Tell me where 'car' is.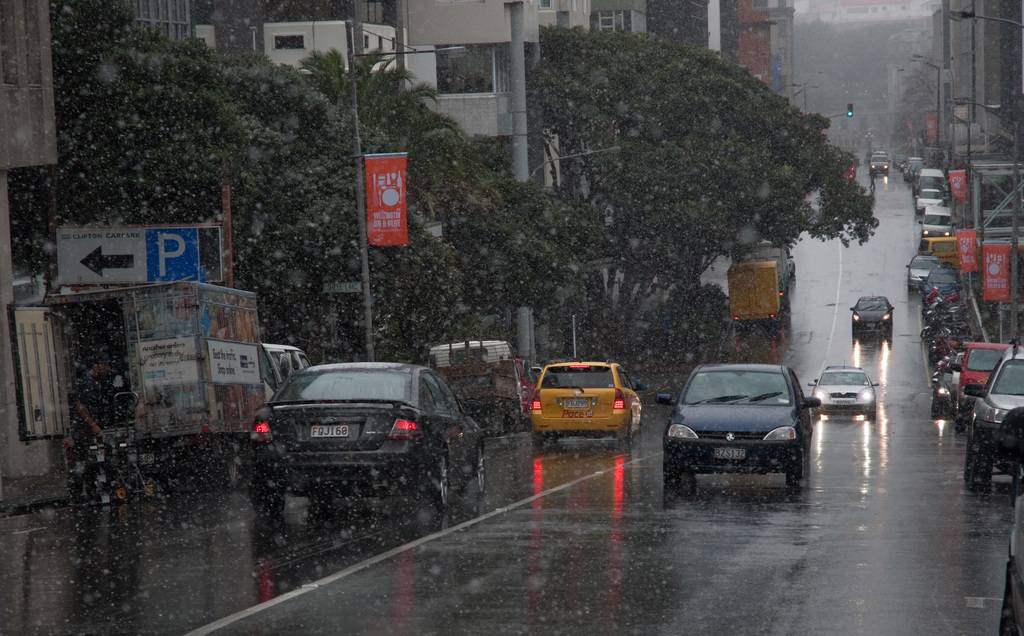
'car' is at (961,346,1022,493).
